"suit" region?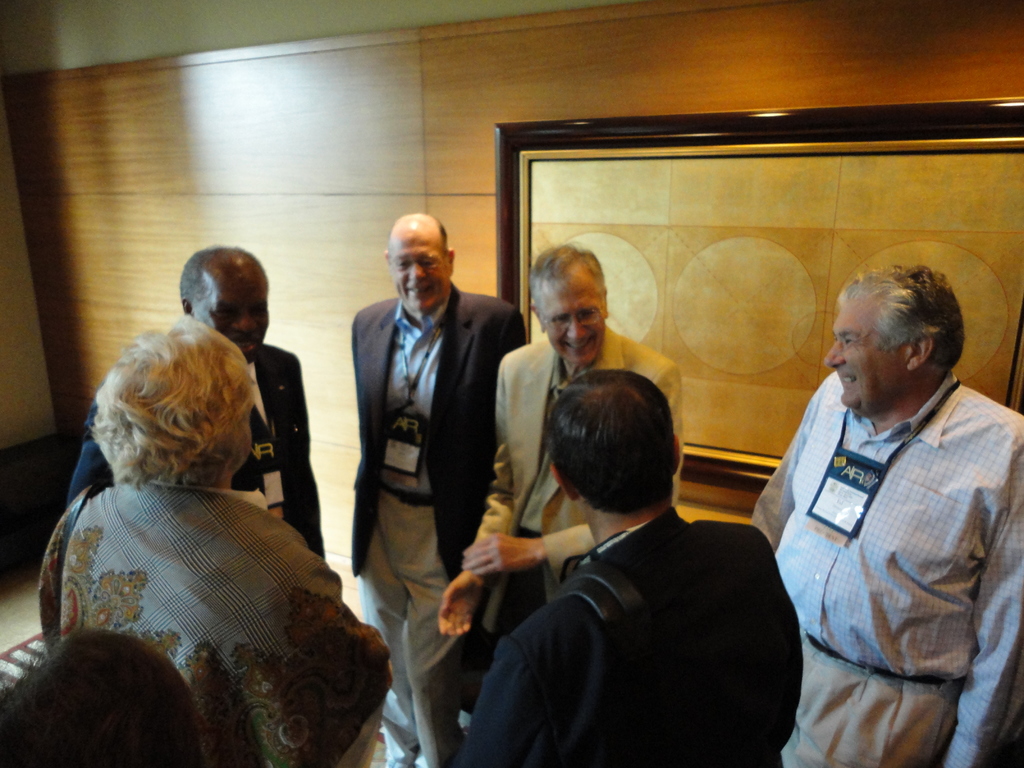
l=326, t=230, r=523, b=668
